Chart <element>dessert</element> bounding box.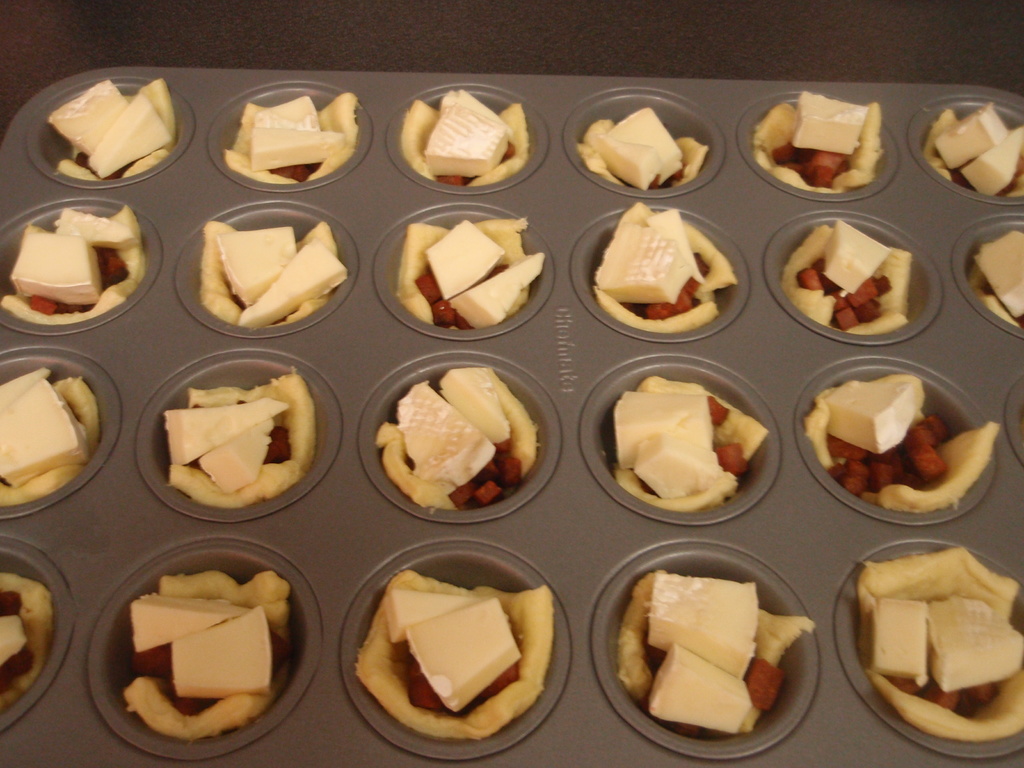
Charted: select_region(964, 227, 1023, 326).
